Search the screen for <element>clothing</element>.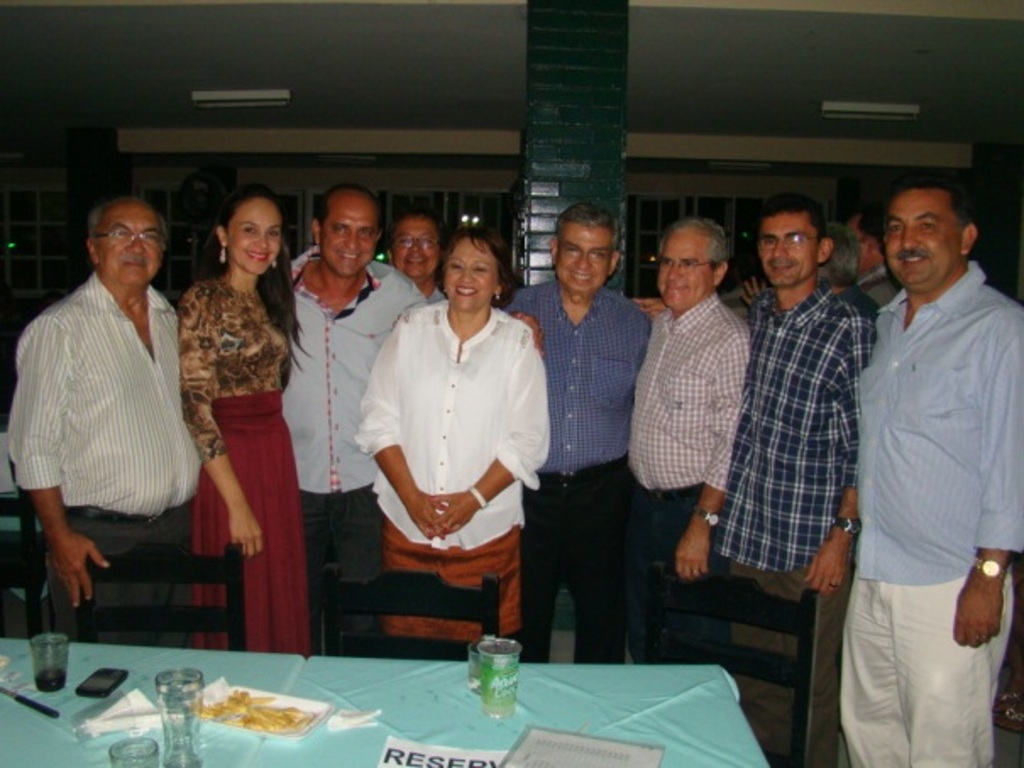
Found at bbox=[274, 181, 552, 672].
